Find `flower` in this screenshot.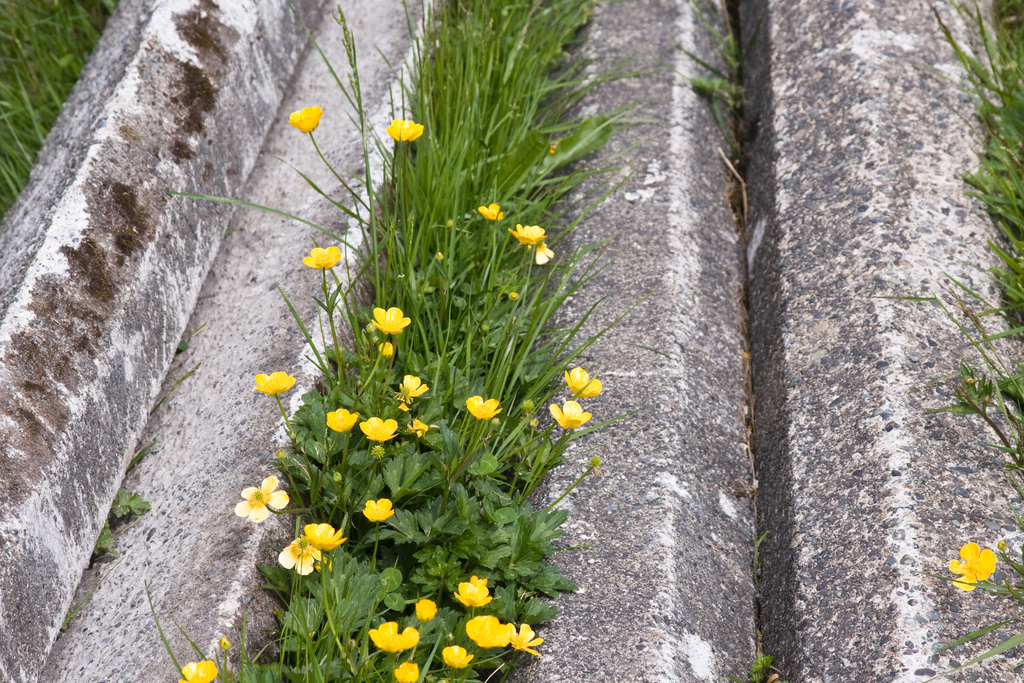
The bounding box for `flower` is <region>392, 659, 420, 682</region>.
